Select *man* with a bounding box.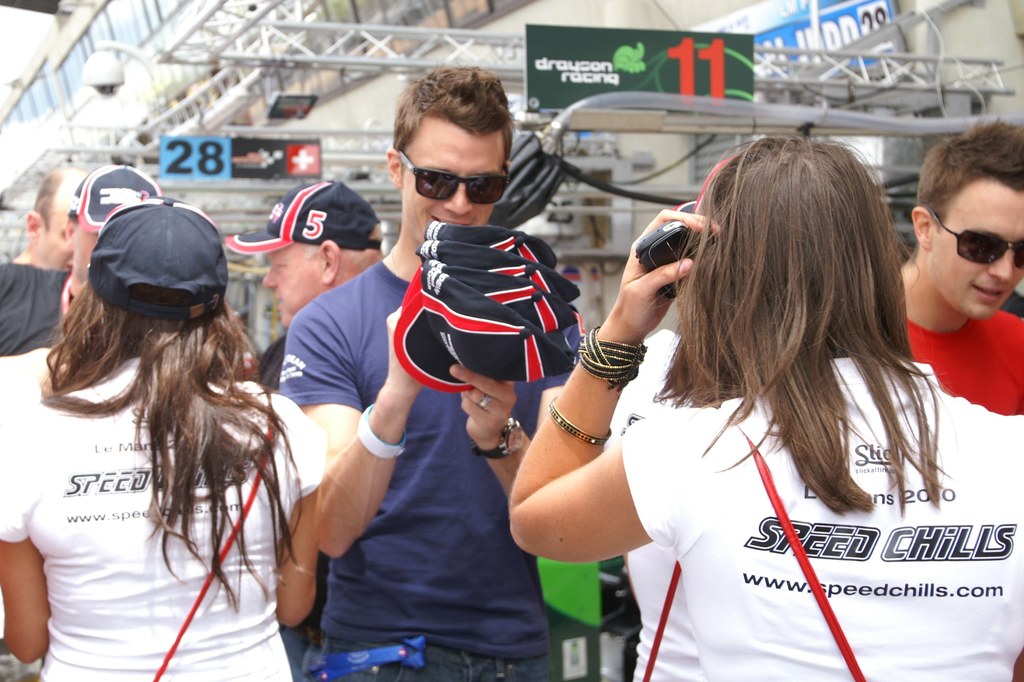
(0,161,167,358).
